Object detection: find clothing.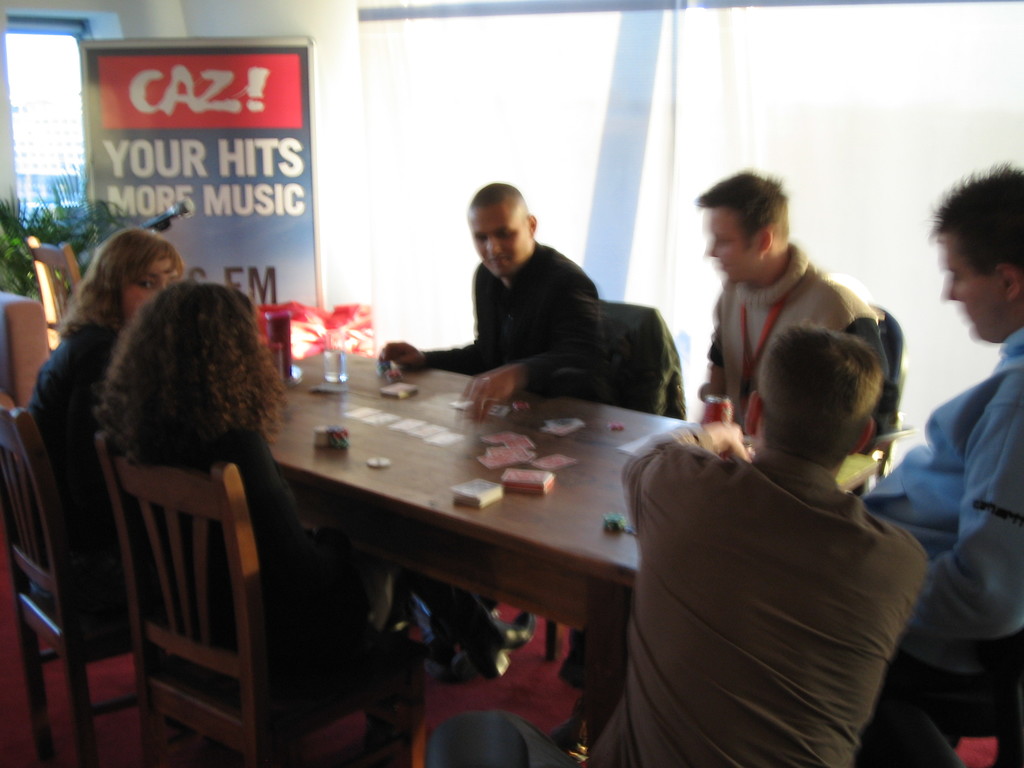
l=599, t=300, r=685, b=420.
